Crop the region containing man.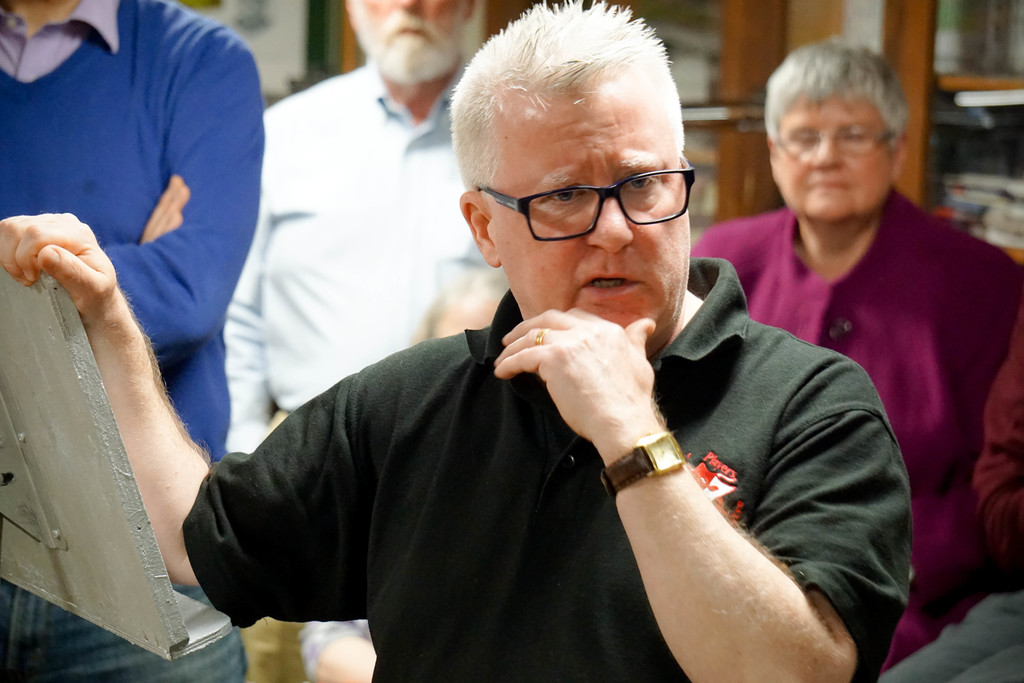
Crop region: left=721, top=59, right=1016, bottom=640.
